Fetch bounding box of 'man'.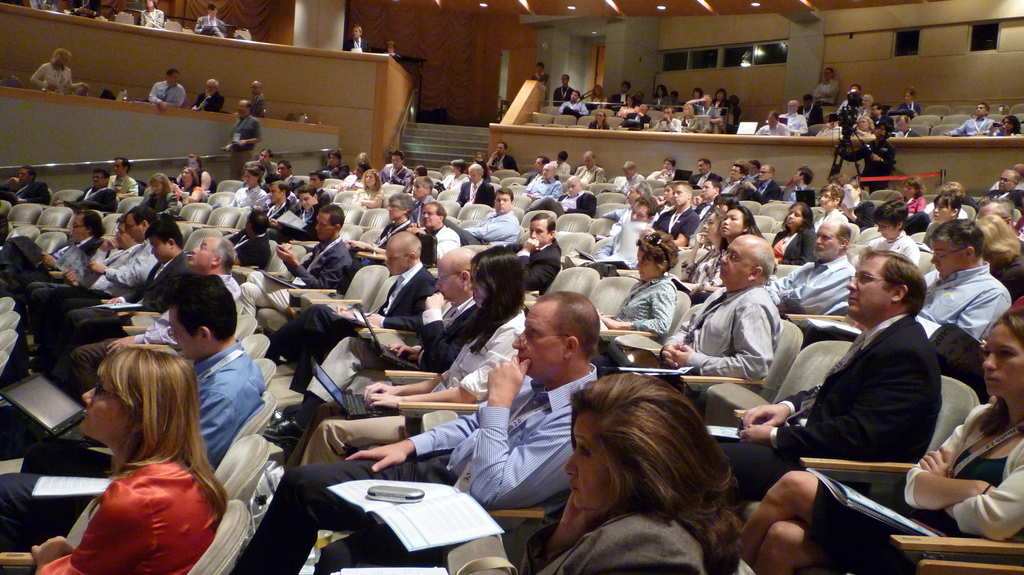
Bbox: <bbox>529, 166, 559, 201</bbox>.
